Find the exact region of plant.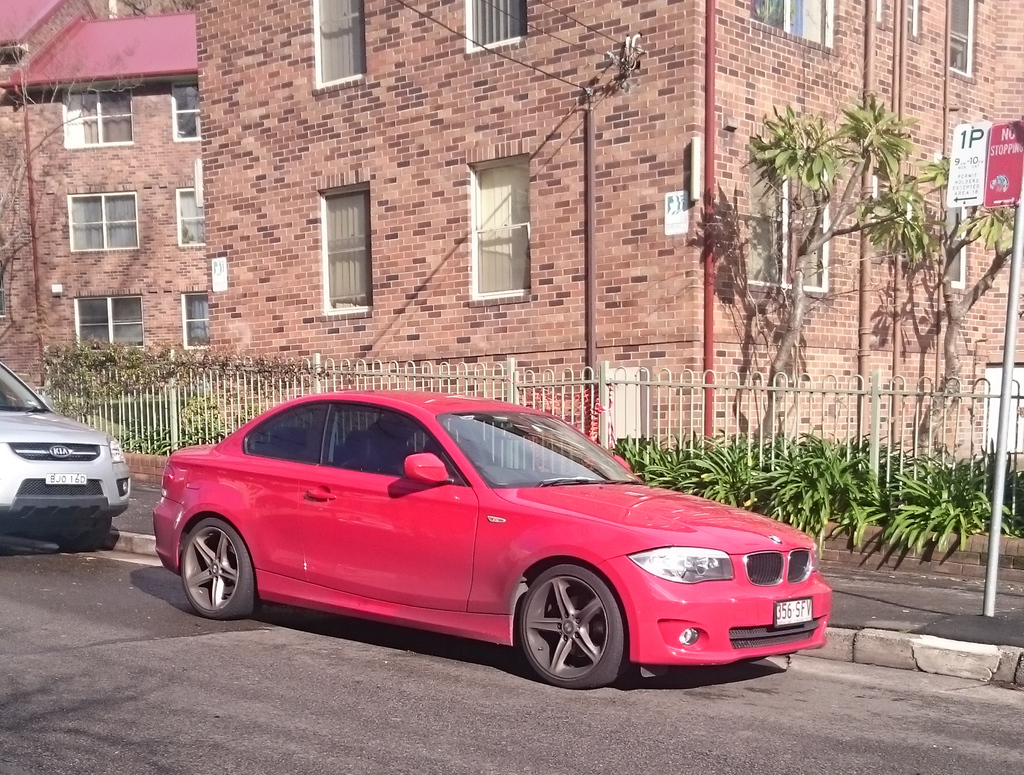
Exact region: bbox(227, 347, 317, 408).
